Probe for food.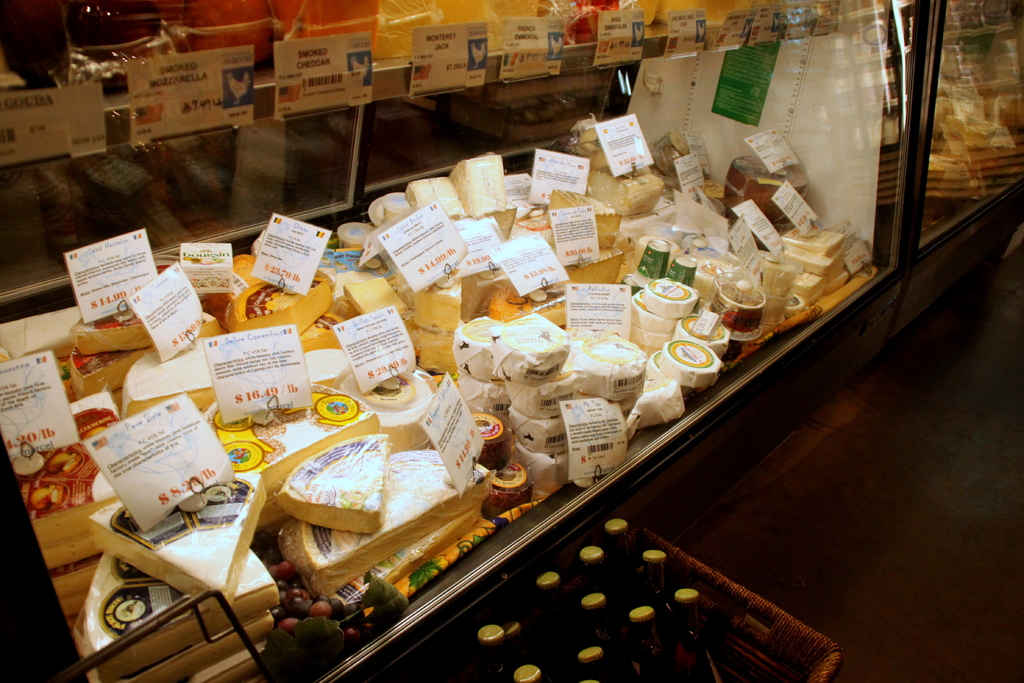
Probe result: rect(280, 445, 488, 545).
